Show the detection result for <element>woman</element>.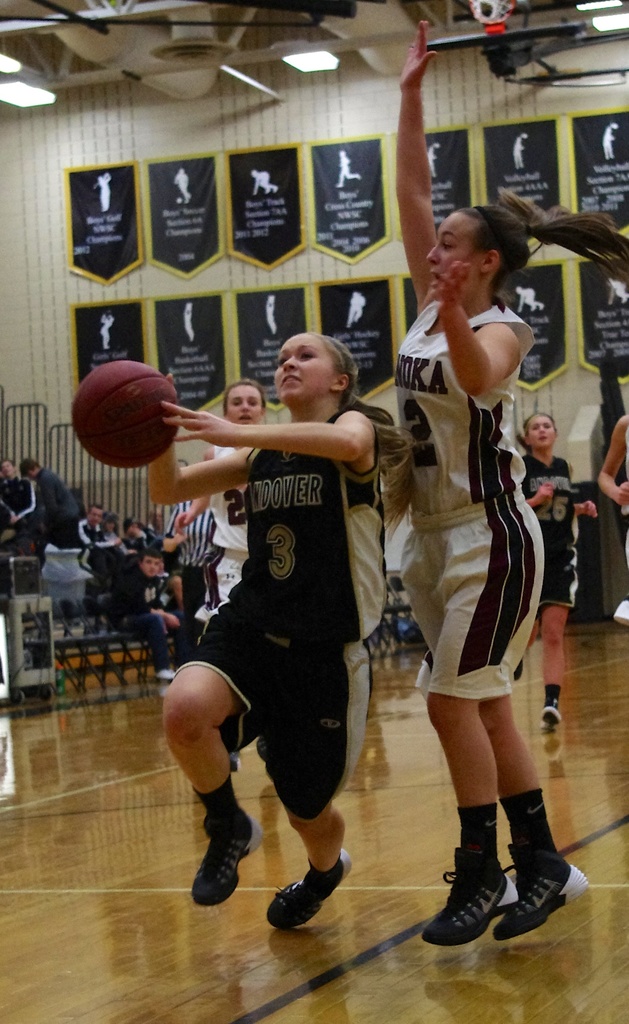
detection(135, 328, 402, 929).
